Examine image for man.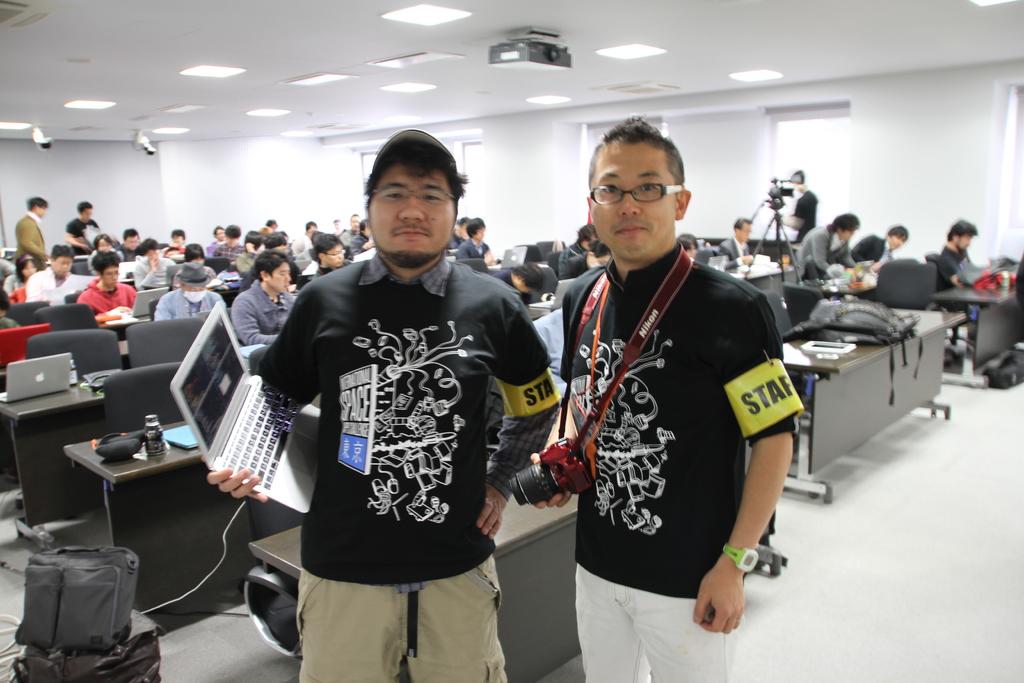
Examination result: (left=851, top=224, right=905, bottom=267).
